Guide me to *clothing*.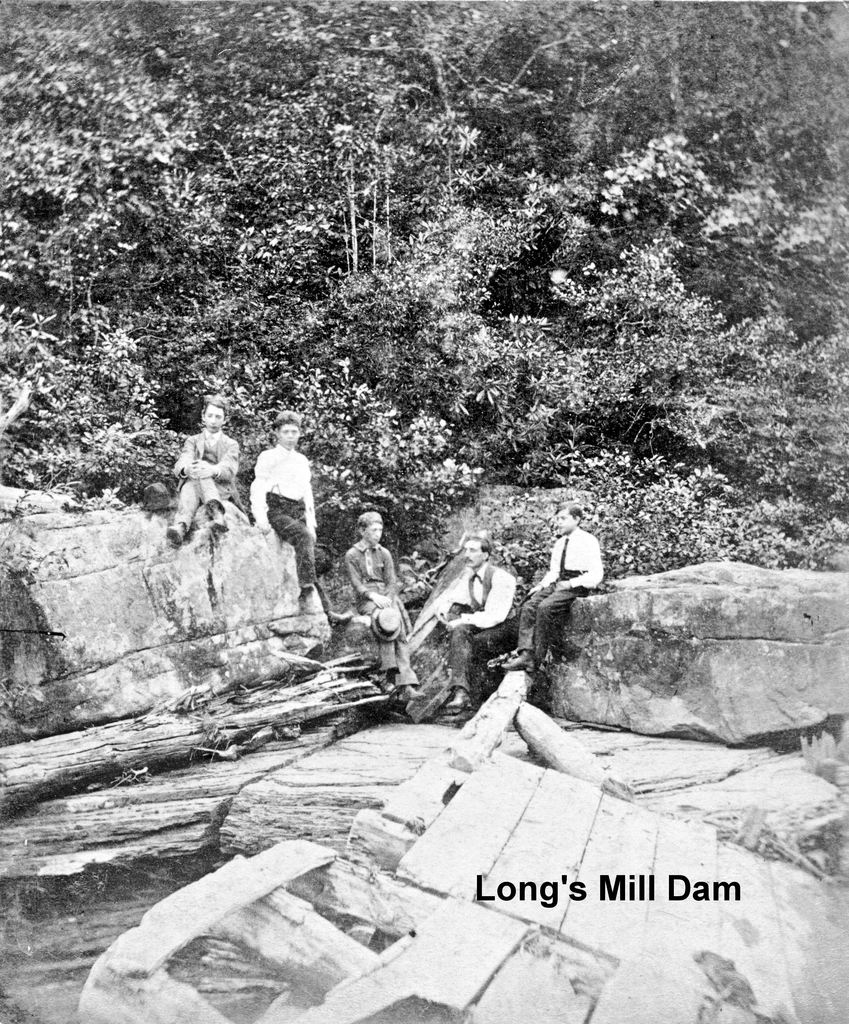
Guidance: Rect(531, 531, 610, 588).
